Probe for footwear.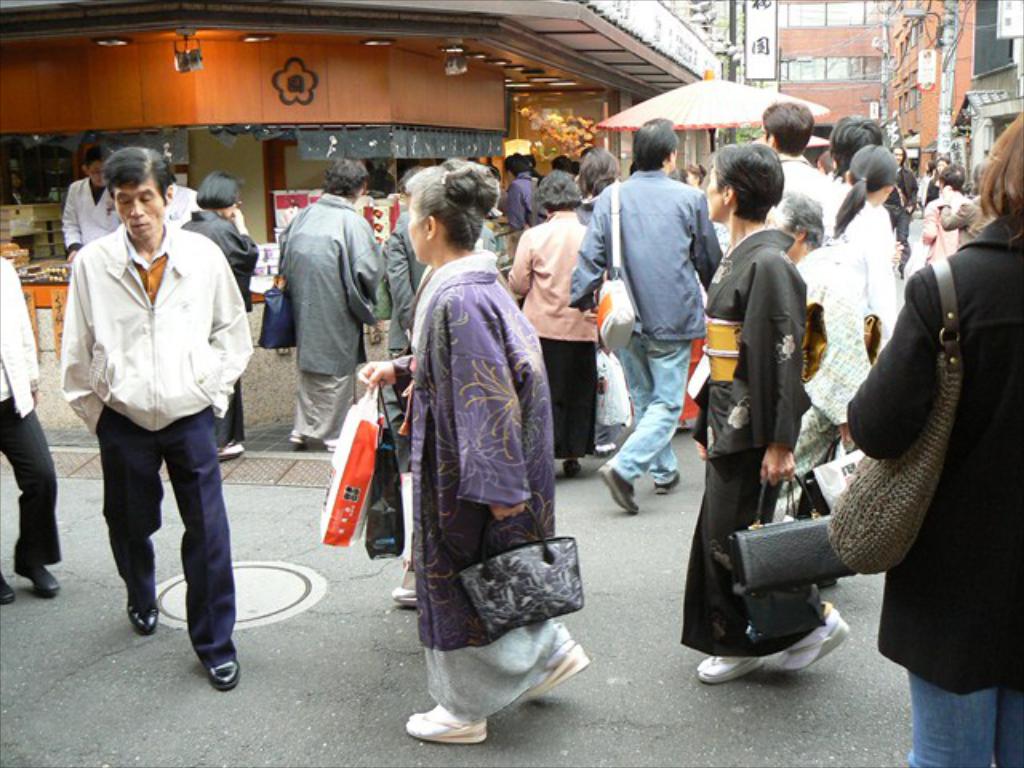
Probe result: region(525, 640, 587, 699).
